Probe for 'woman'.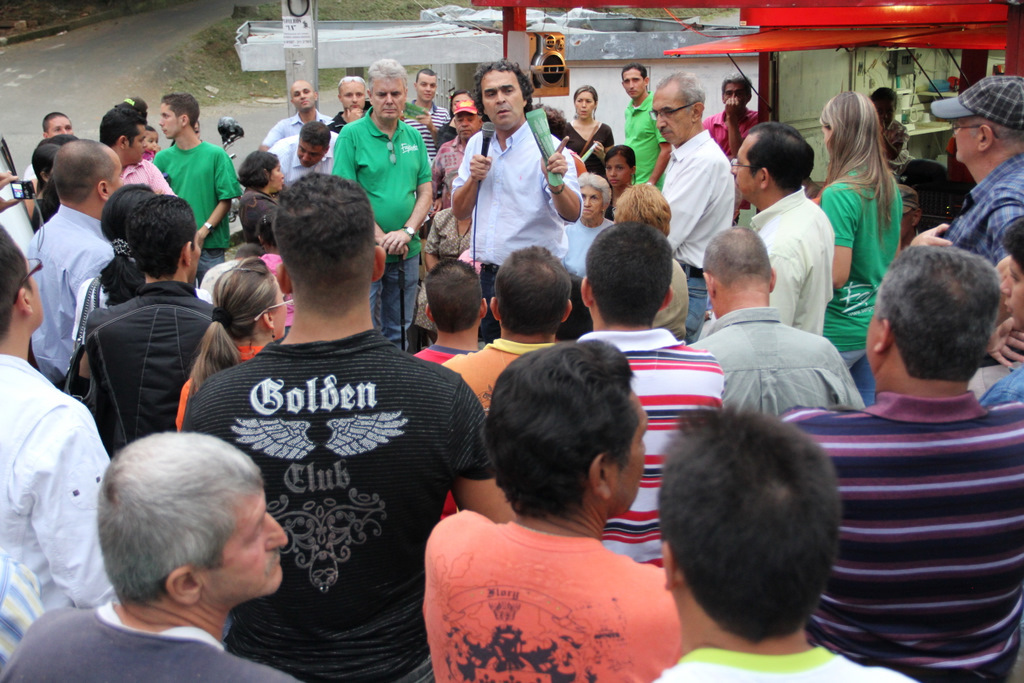
Probe result: [left=167, top=257, right=299, bottom=433].
